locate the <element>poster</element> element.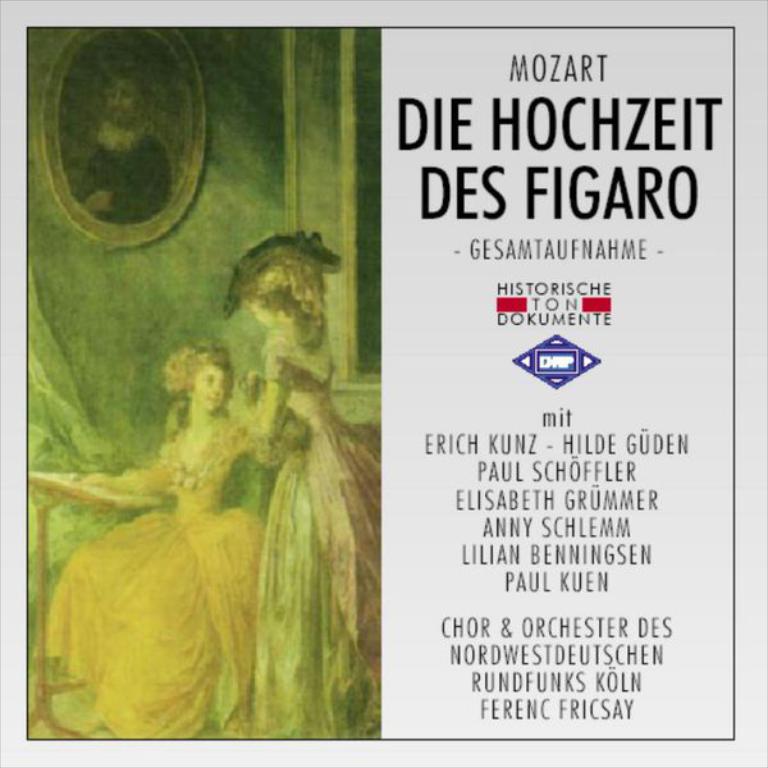
Element bbox: <box>0,0,767,755</box>.
